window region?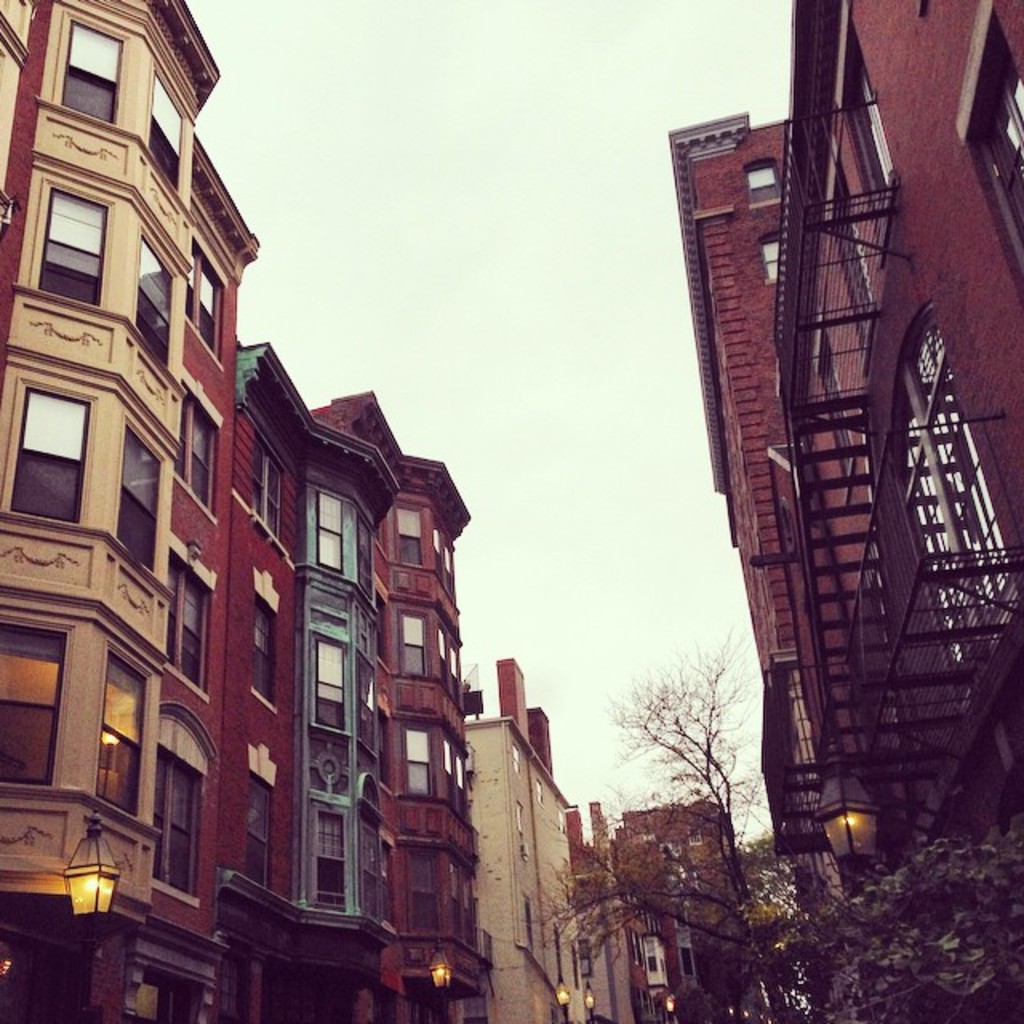
(x1=309, y1=622, x2=357, y2=734)
